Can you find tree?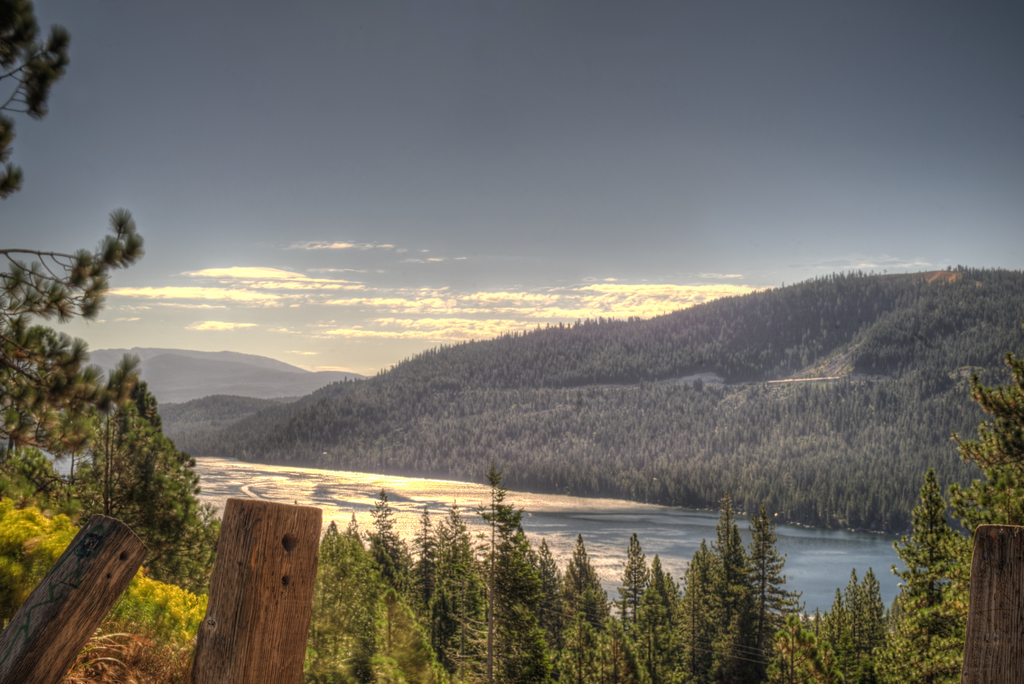
Yes, bounding box: <box>932,354,1023,620</box>.
